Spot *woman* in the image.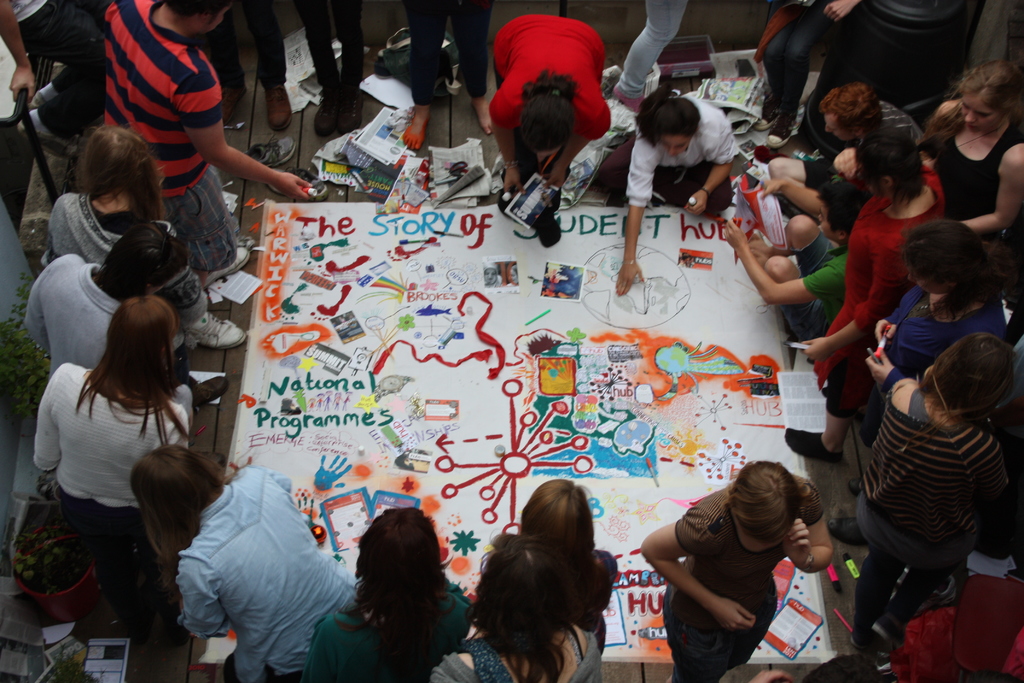
*woman* found at 17/259/211/648.
